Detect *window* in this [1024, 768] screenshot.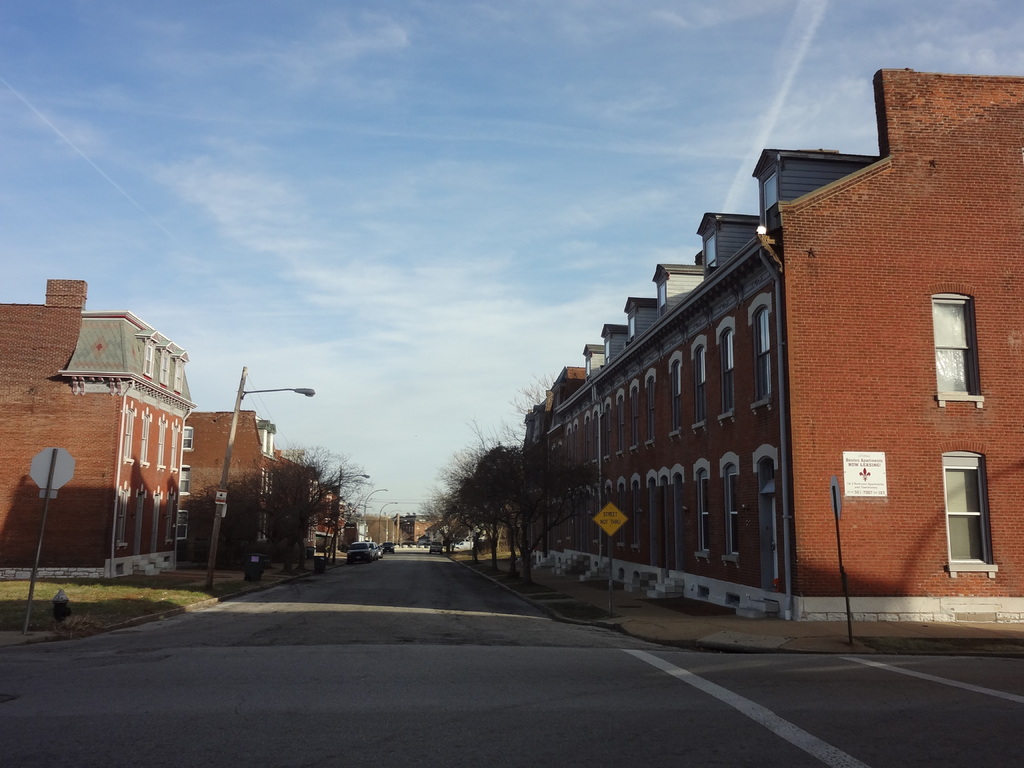
Detection: 953 440 1007 577.
